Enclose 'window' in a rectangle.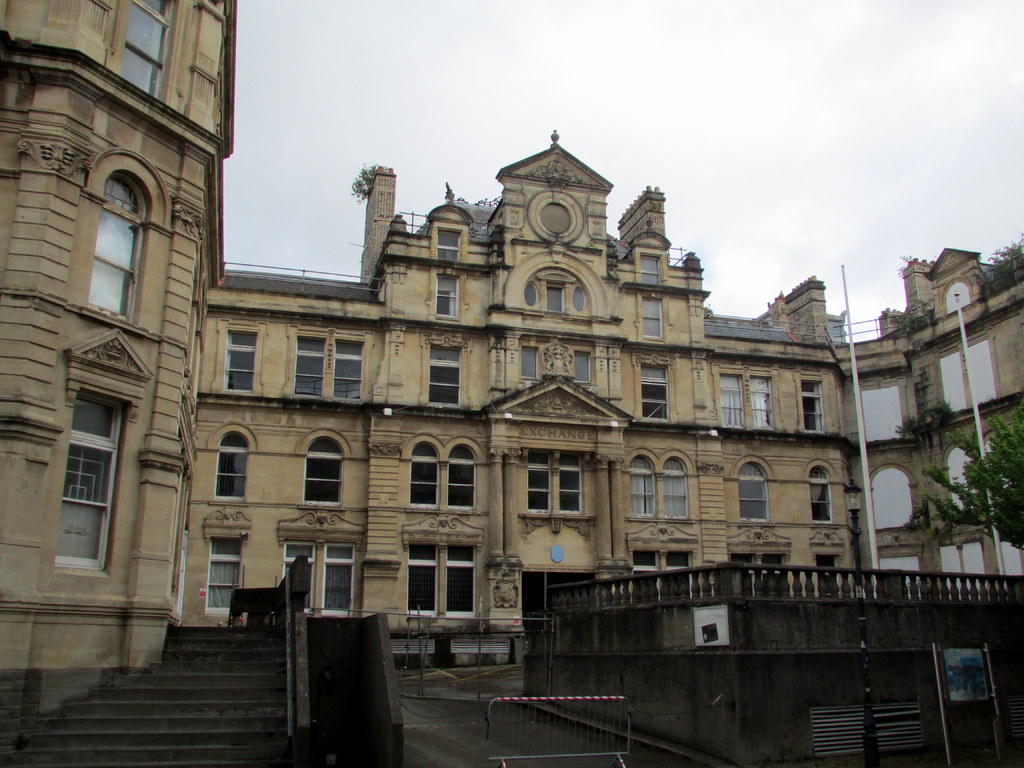
bbox=(556, 467, 582, 516).
